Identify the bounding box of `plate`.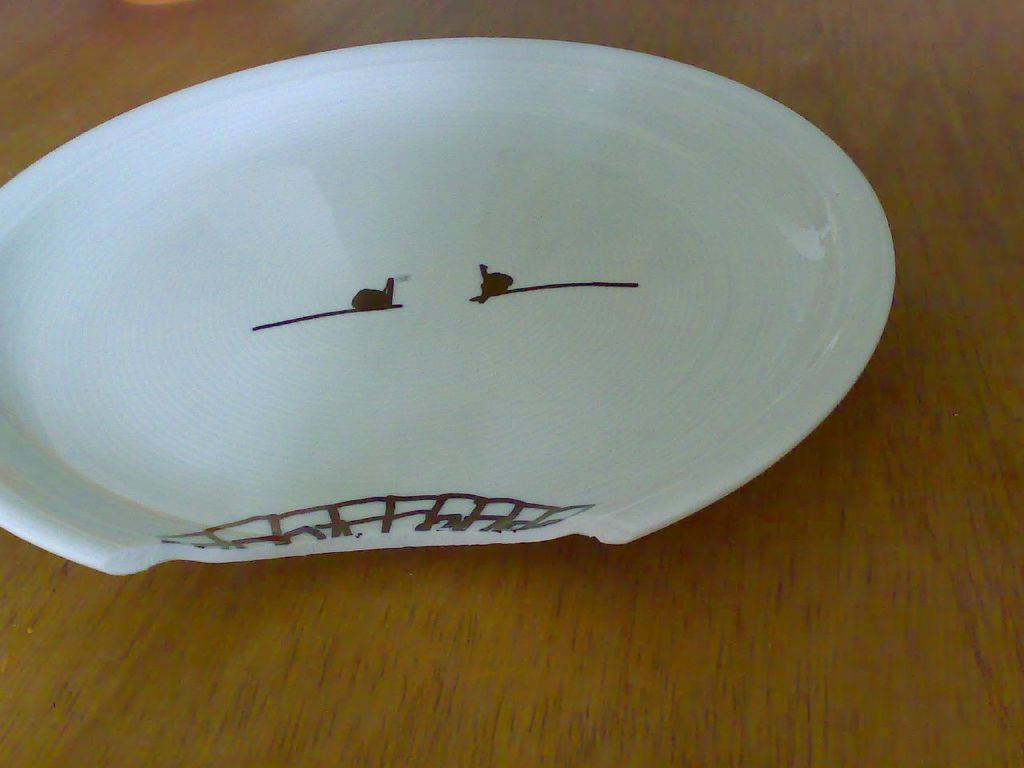
0:38:894:579.
